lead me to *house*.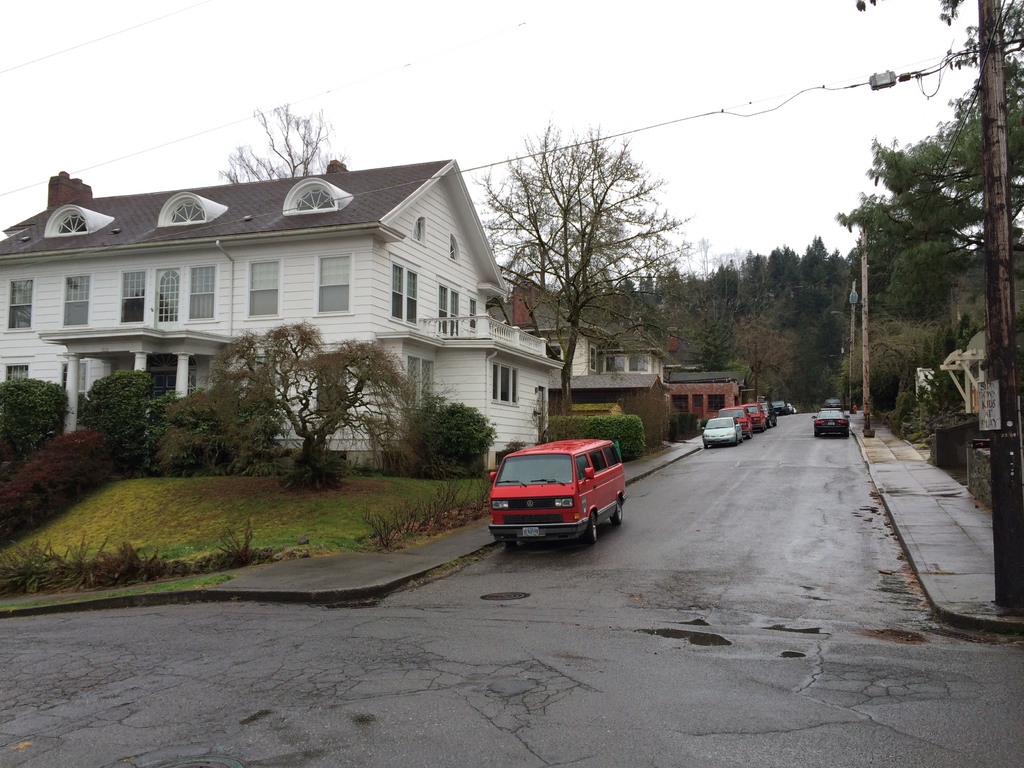
Lead to crop(8, 156, 550, 461).
